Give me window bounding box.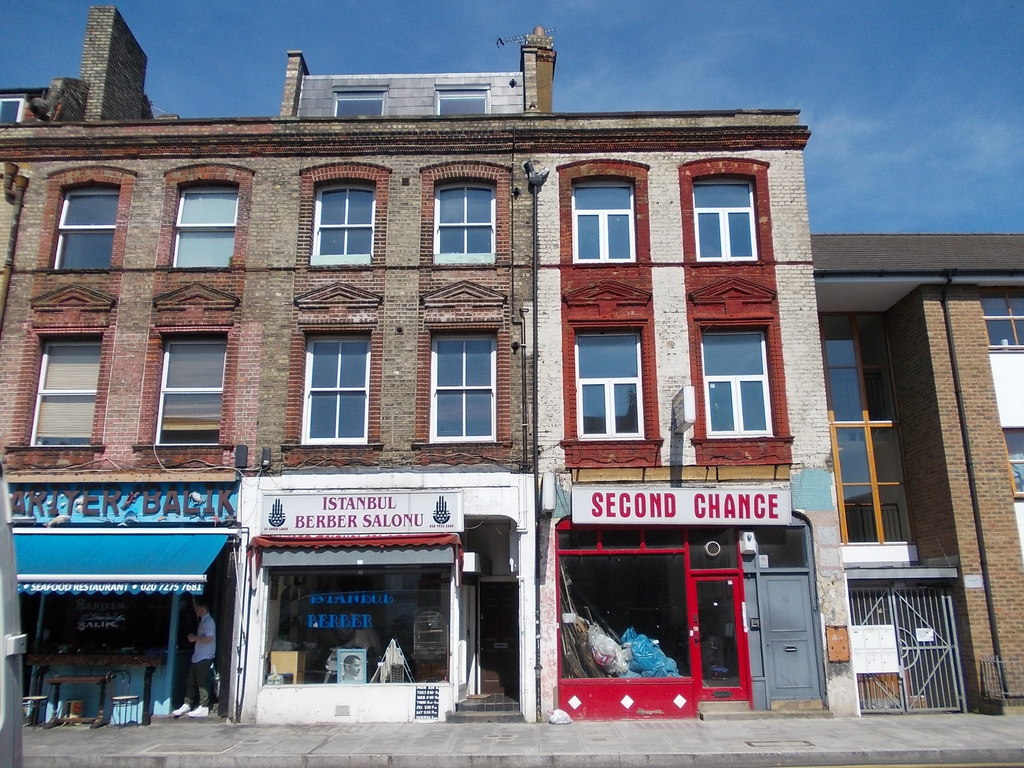
<box>990,283,1023,348</box>.
